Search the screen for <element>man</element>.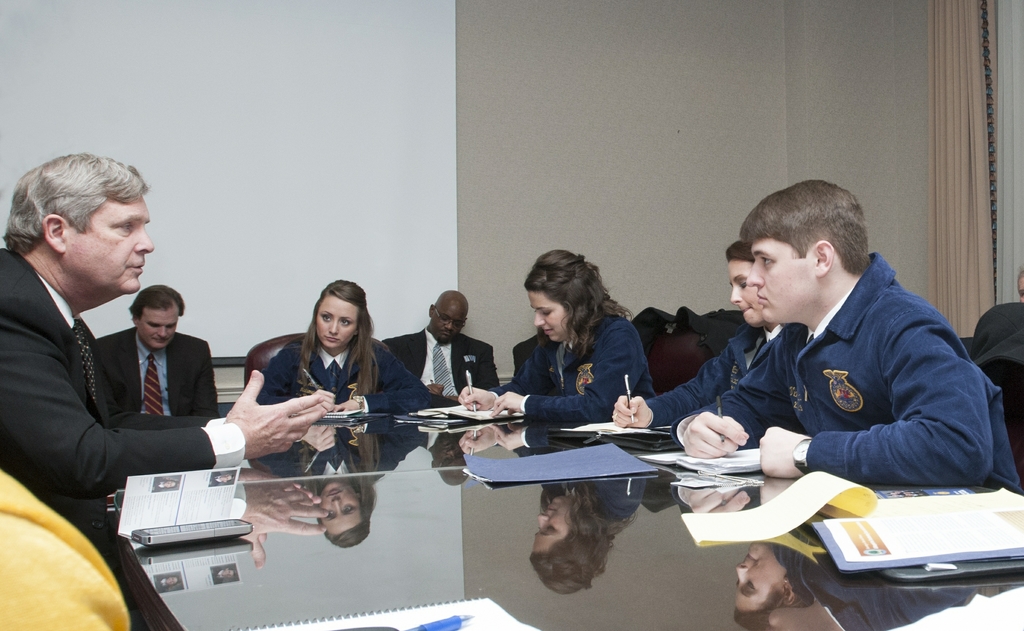
Found at bbox=[641, 183, 993, 528].
